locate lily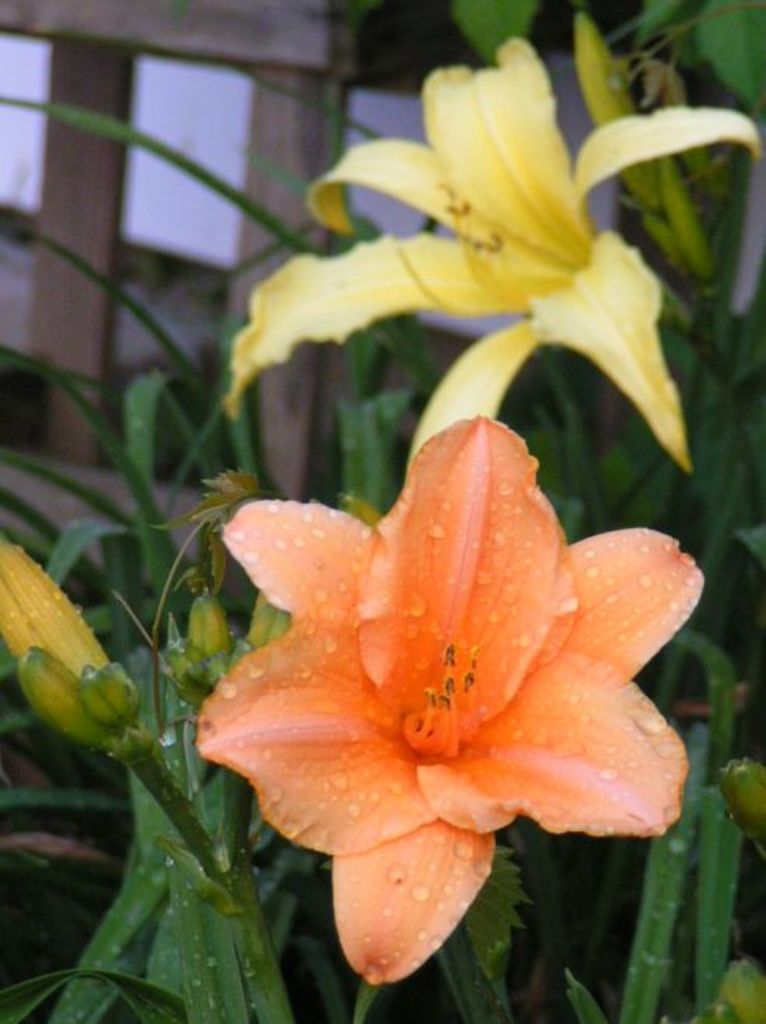
[left=200, top=416, right=709, bottom=976]
